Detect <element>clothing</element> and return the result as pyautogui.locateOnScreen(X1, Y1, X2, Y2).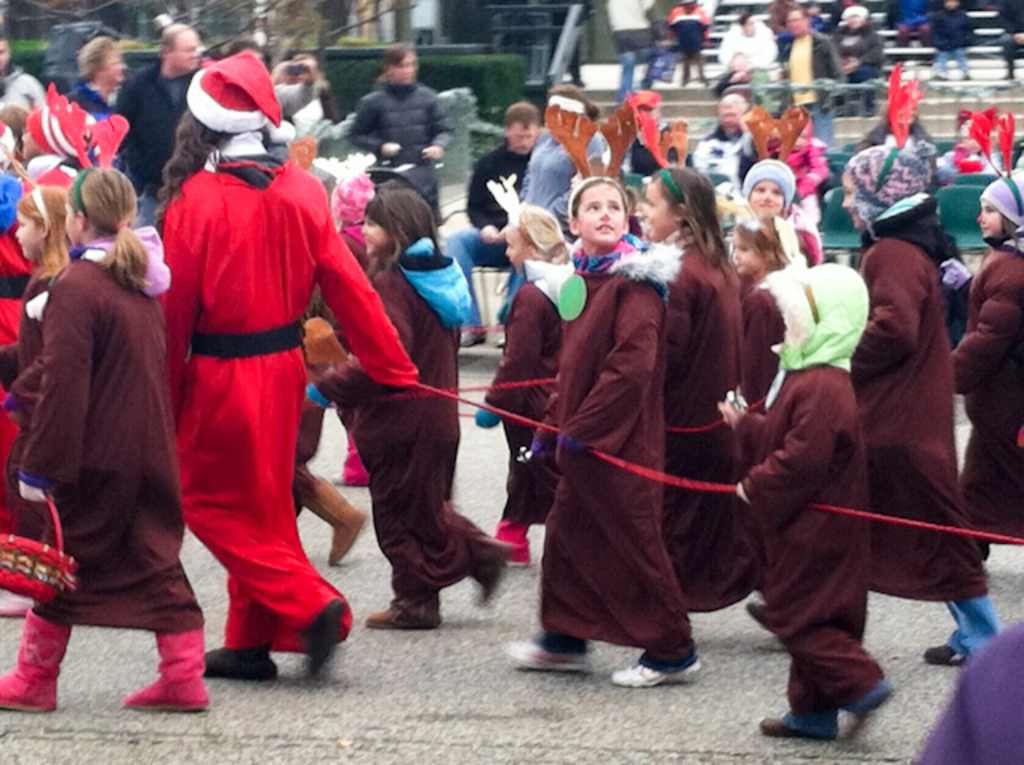
pyautogui.locateOnScreen(963, 248, 1008, 543).
